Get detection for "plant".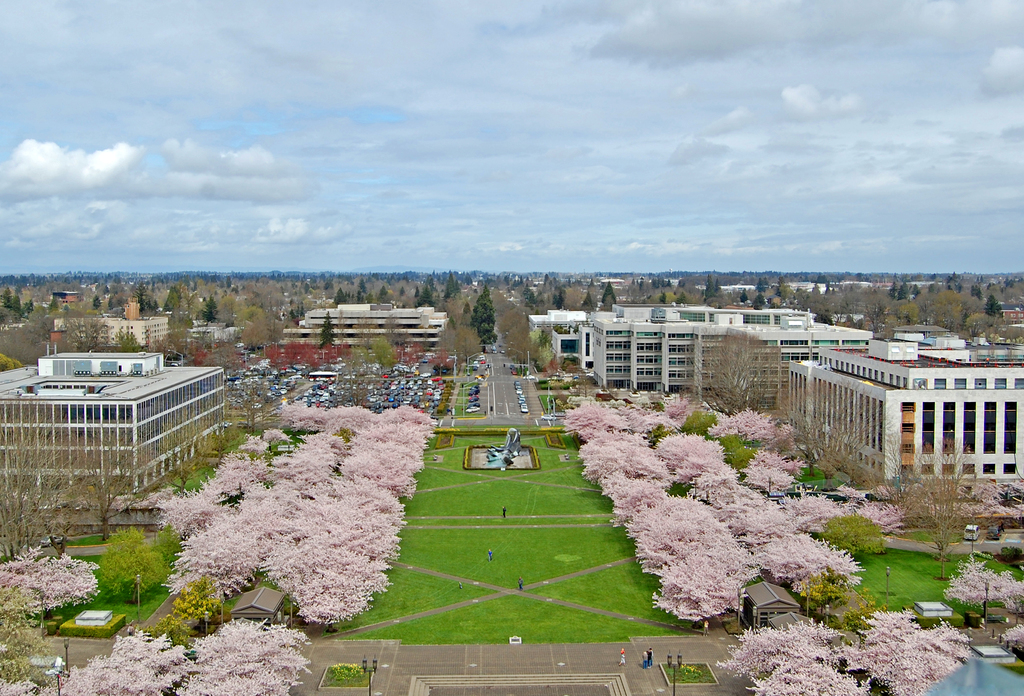
Detection: crop(626, 398, 684, 444).
